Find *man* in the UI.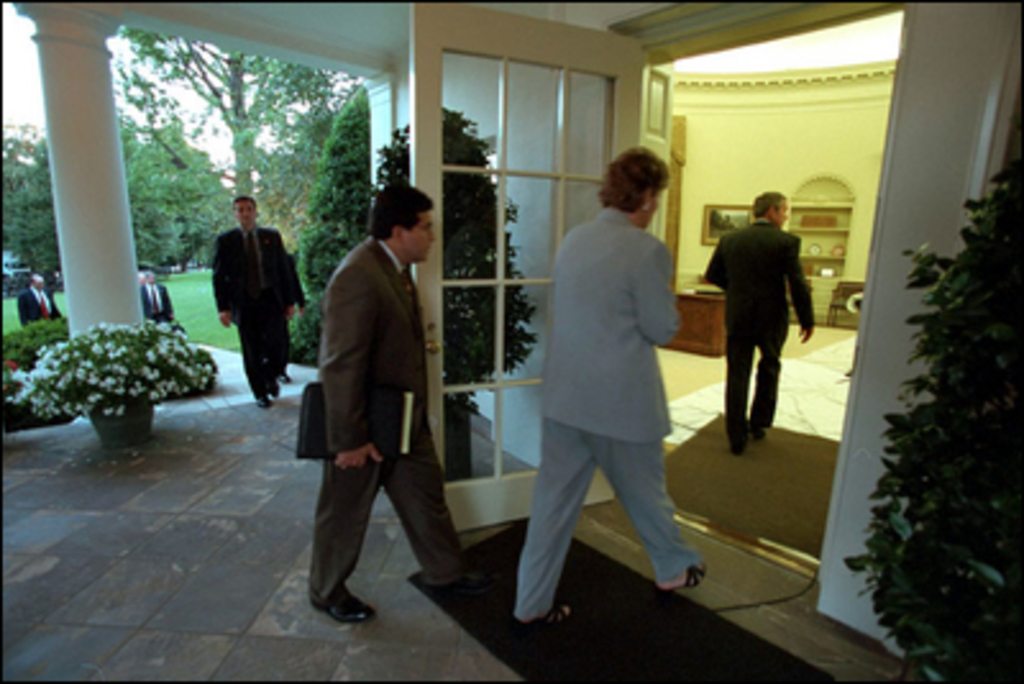
UI element at [left=704, top=190, right=817, bottom=456].
